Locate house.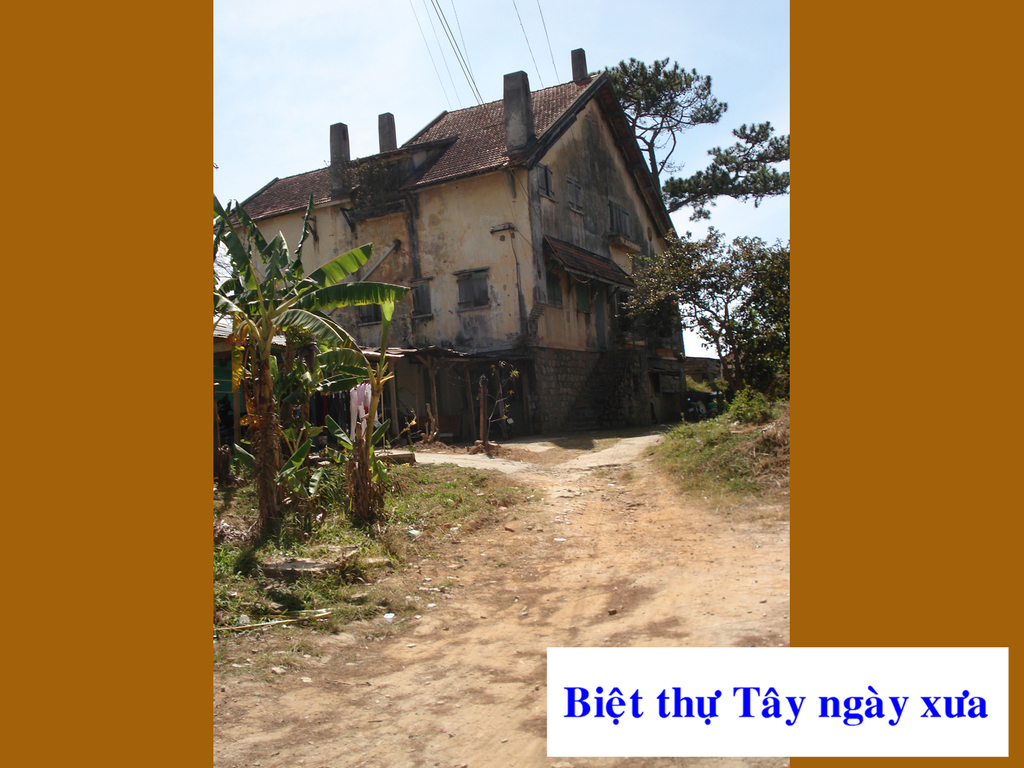
Bounding box: 255,58,680,467.
